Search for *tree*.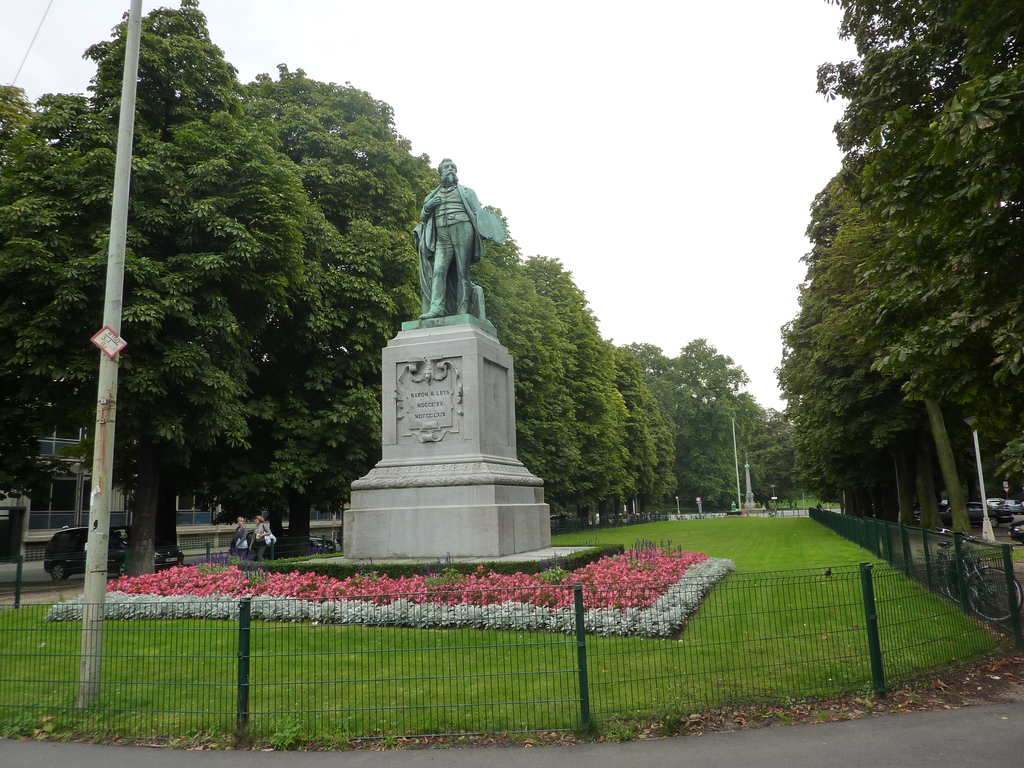
Found at crop(367, 101, 459, 385).
